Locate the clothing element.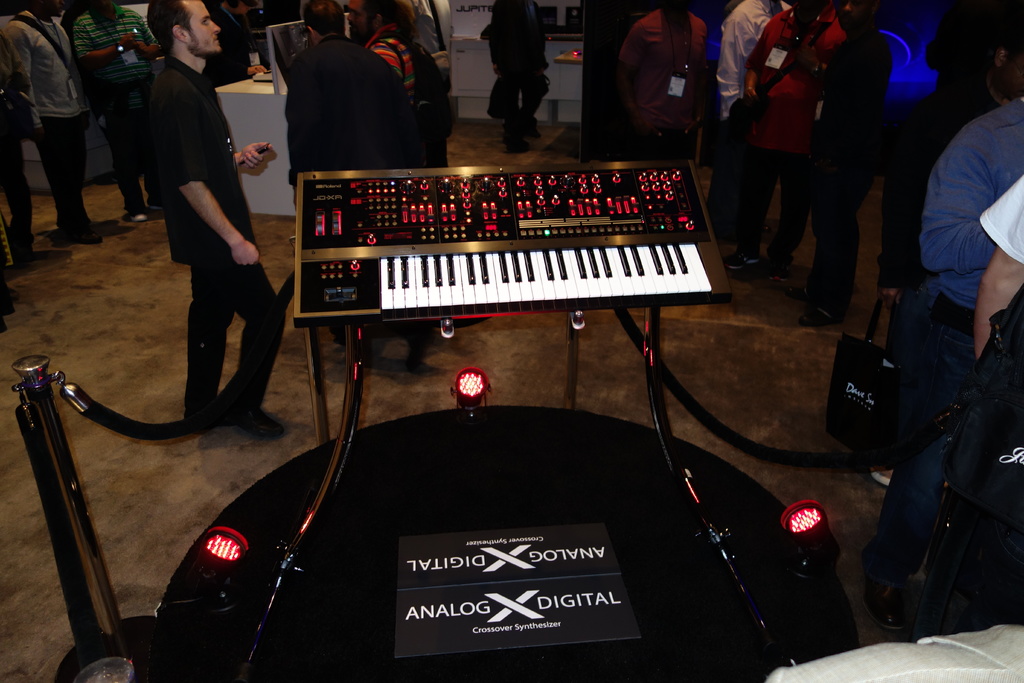
Element bbox: BBox(857, 26, 1023, 670).
